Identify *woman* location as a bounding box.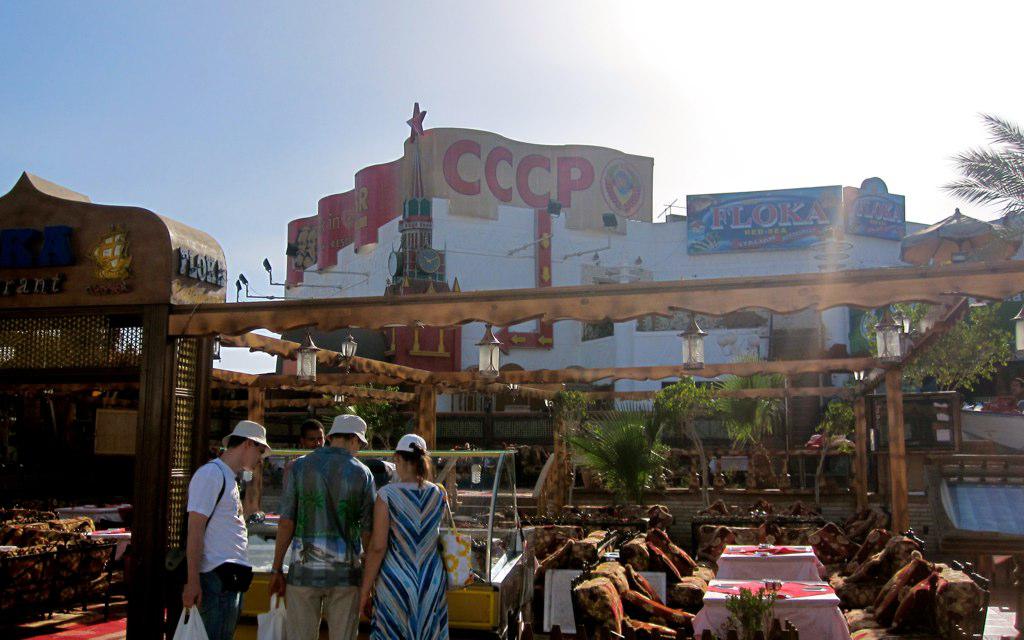
356,420,451,639.
